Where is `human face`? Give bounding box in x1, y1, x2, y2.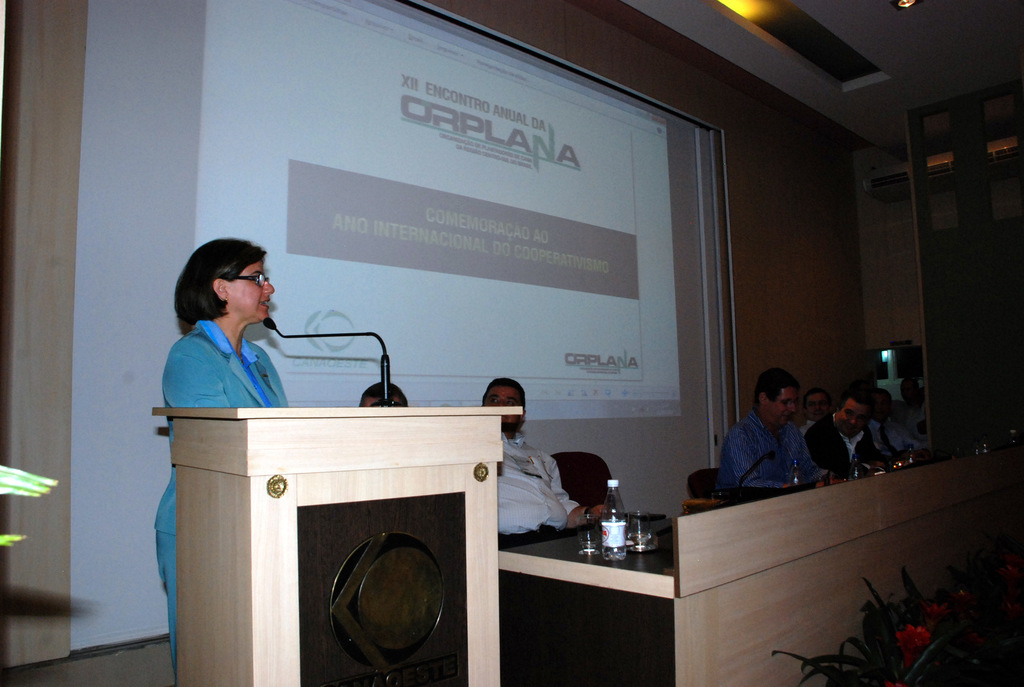
486, 379, 520, 427.
